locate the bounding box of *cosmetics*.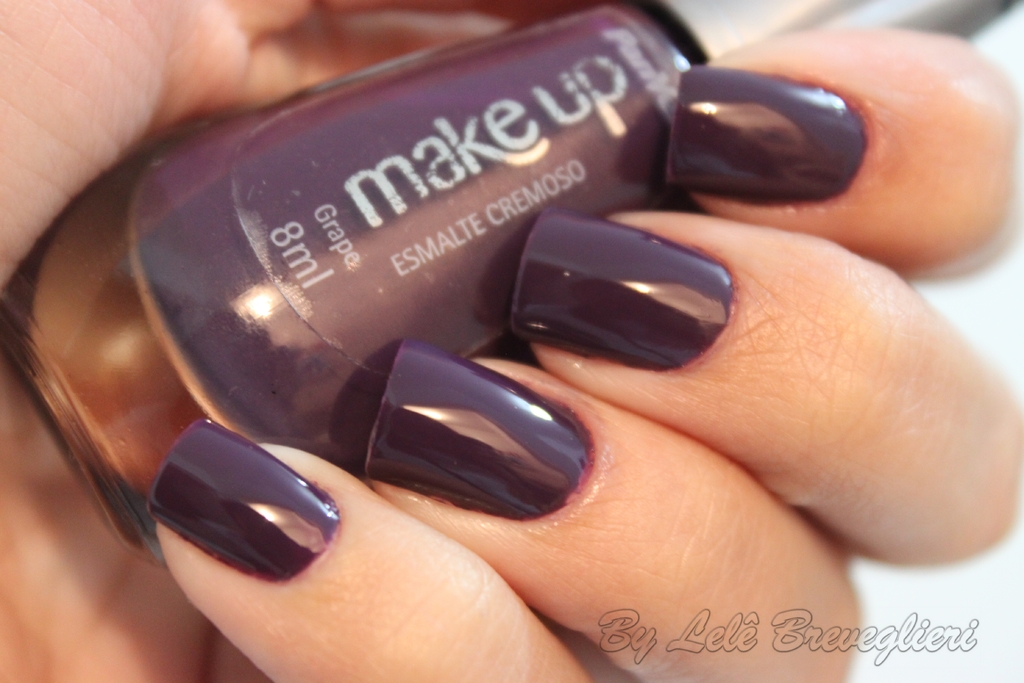
Bounding box: [0,0,1023,572].
